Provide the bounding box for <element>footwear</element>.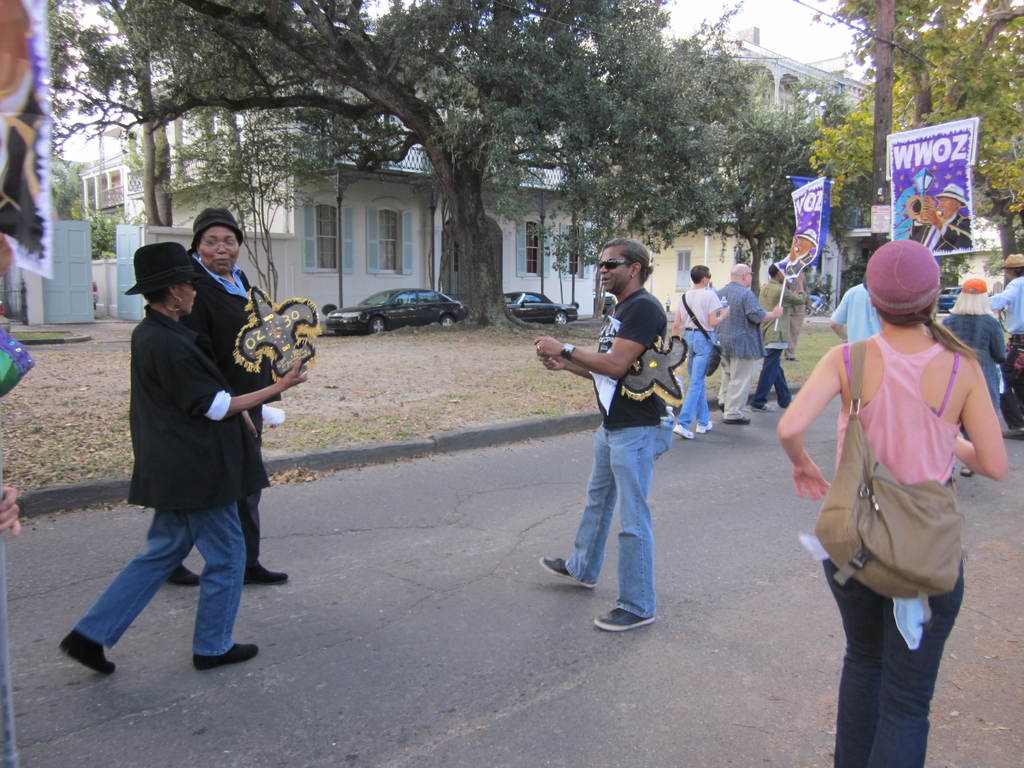
[left=1000, top=427, right=1023, bottom=442].
